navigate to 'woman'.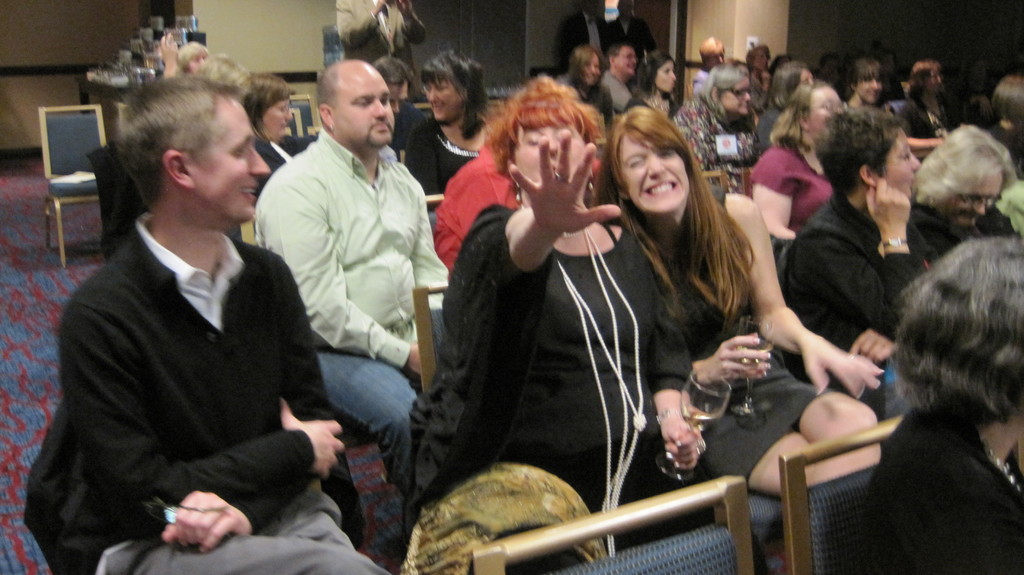
Navigation target: [899,61,977,161].
